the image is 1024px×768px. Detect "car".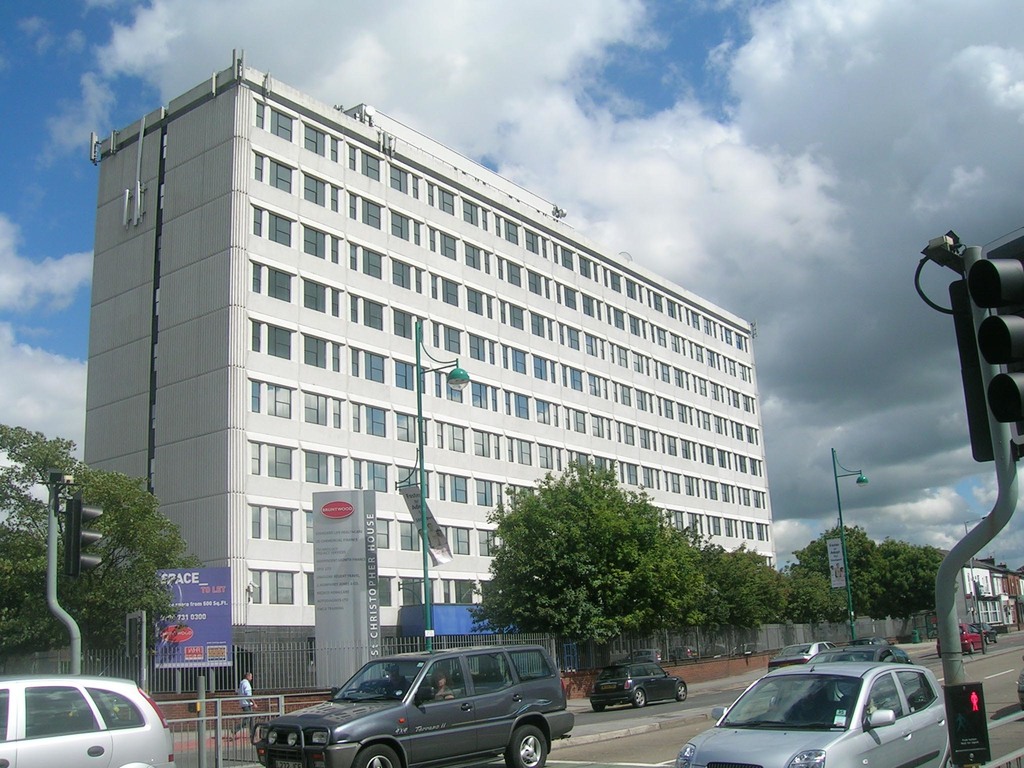
Detection: select_region(678, 633, 963, 767).
